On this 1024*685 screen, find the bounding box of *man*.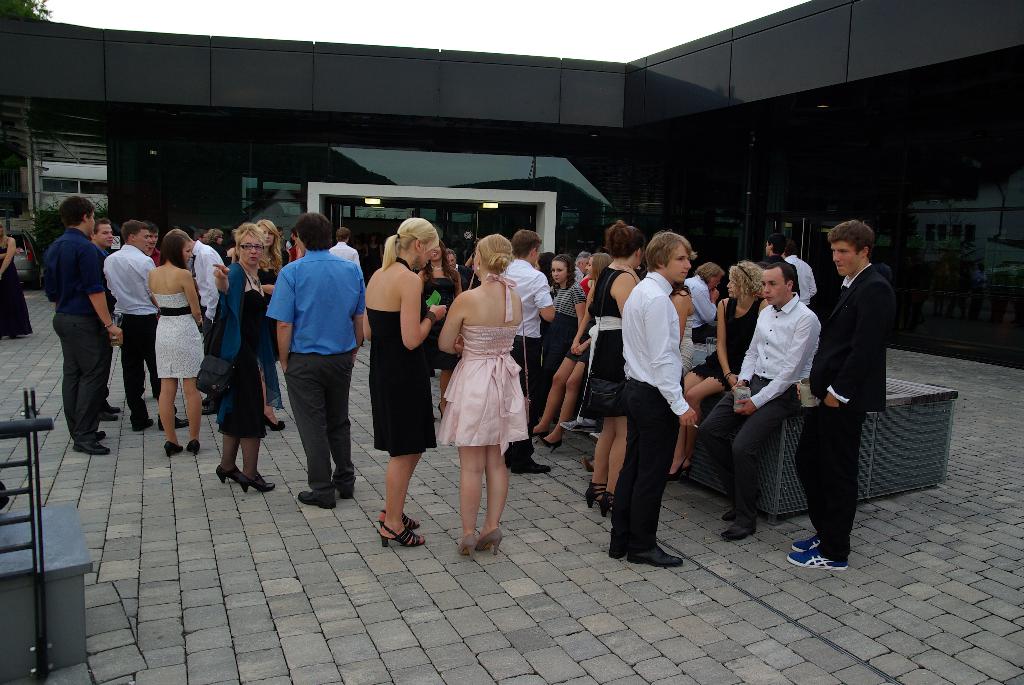
Bounding box: (x1=327, y1=227, x2=360, y2=269).
